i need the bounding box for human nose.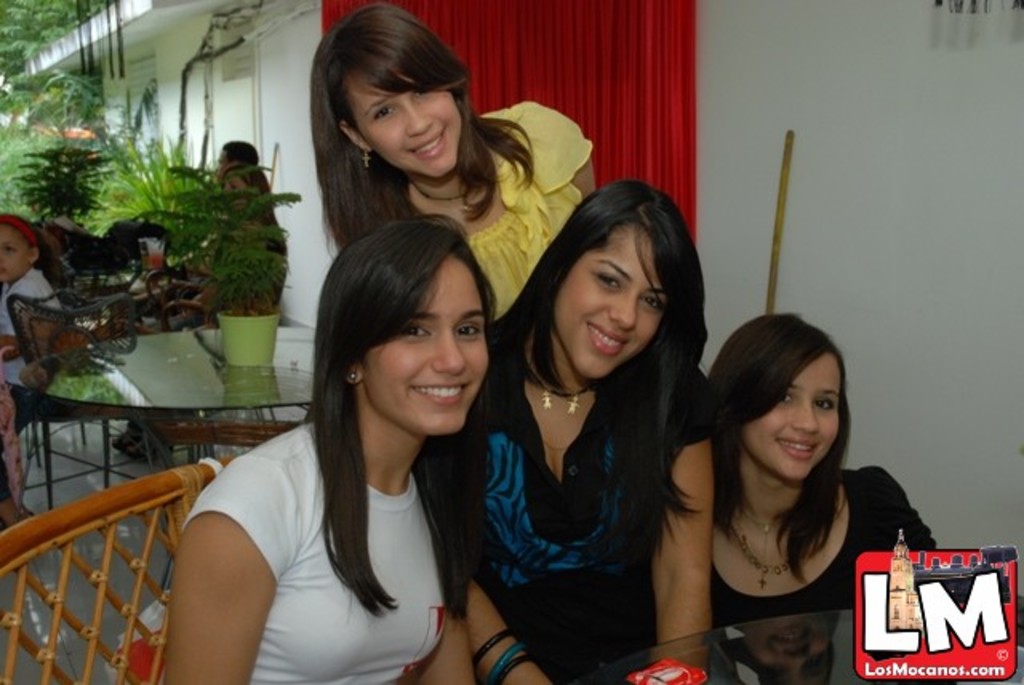
Here it is: Rect(792, 400, 819, 435).
